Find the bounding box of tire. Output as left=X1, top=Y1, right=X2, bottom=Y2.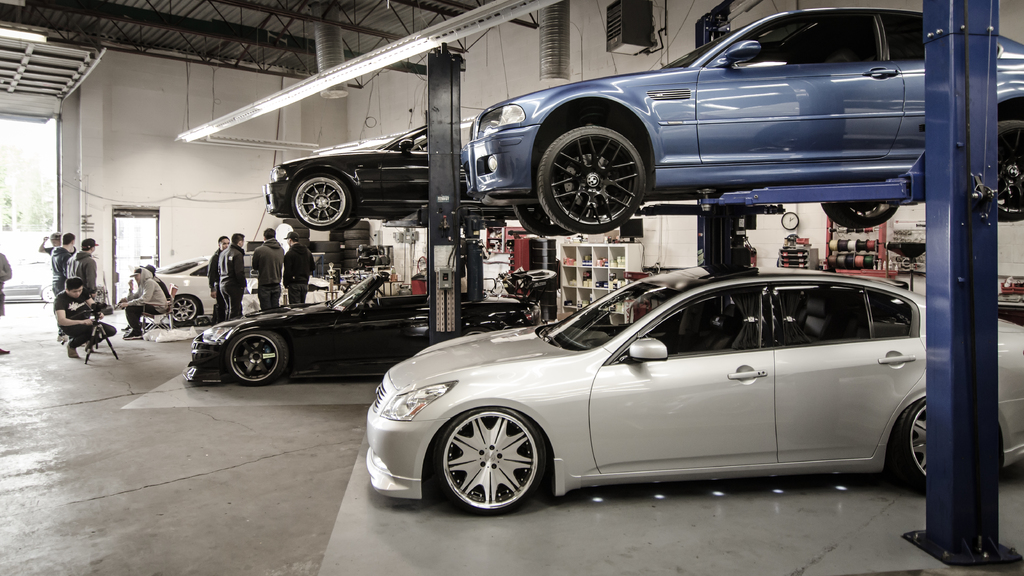
left=996, top=121, right=1023, bottom=222.
